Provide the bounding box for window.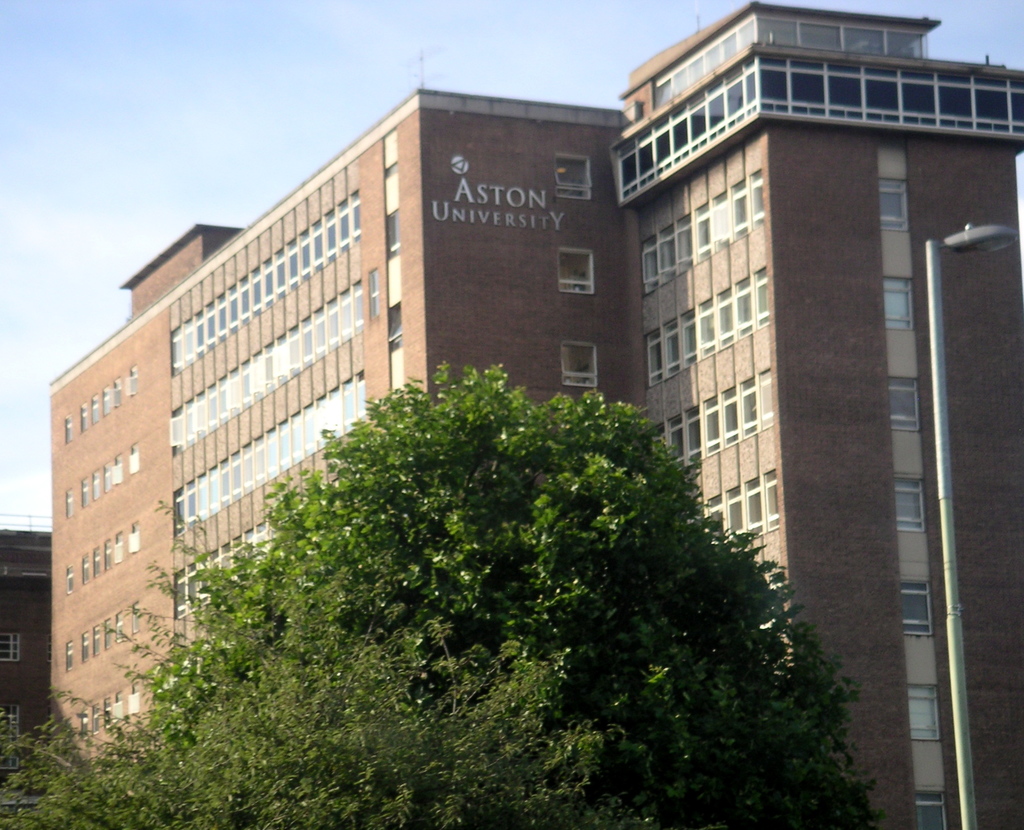
bbox(91, 701, 100, 731).
